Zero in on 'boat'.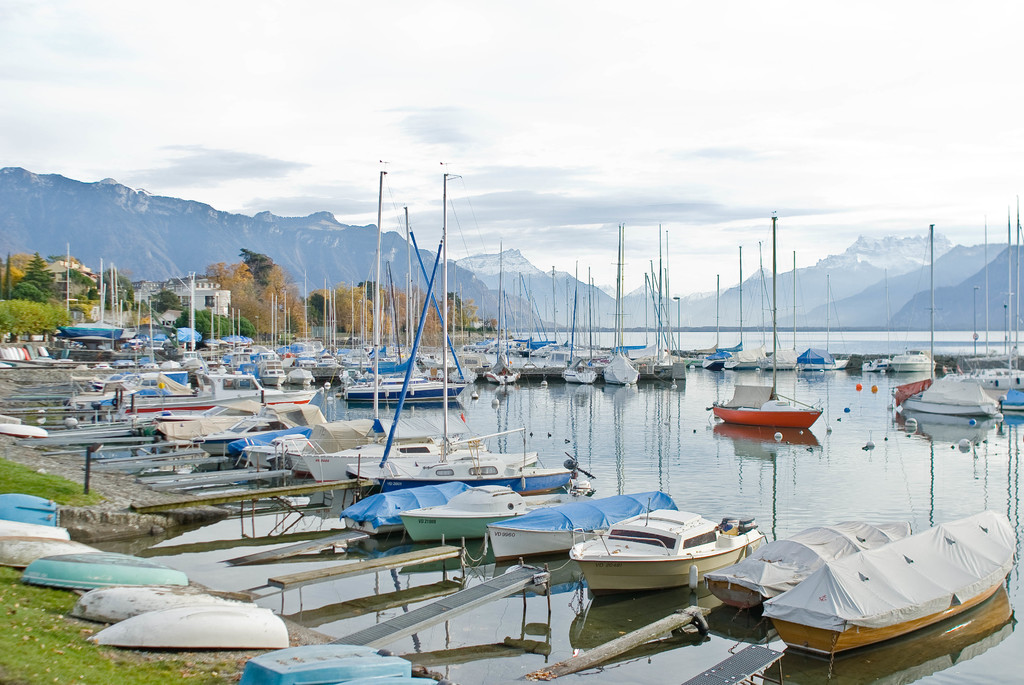
Zeroed in: 90, 605, 284, 648.
